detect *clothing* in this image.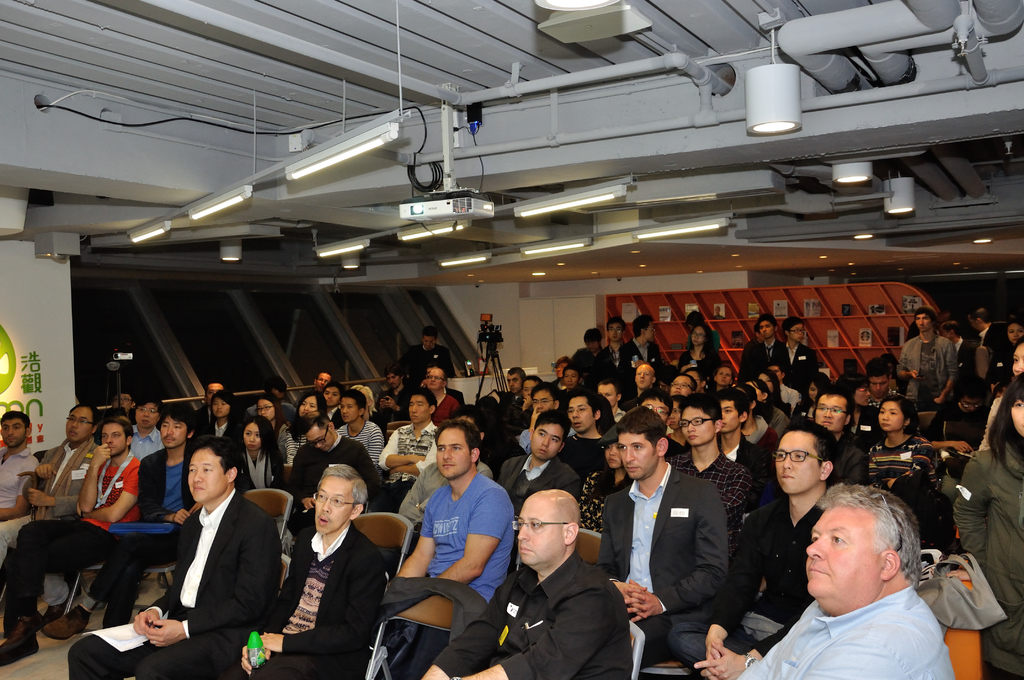
Detection: (580,352,604,376).
